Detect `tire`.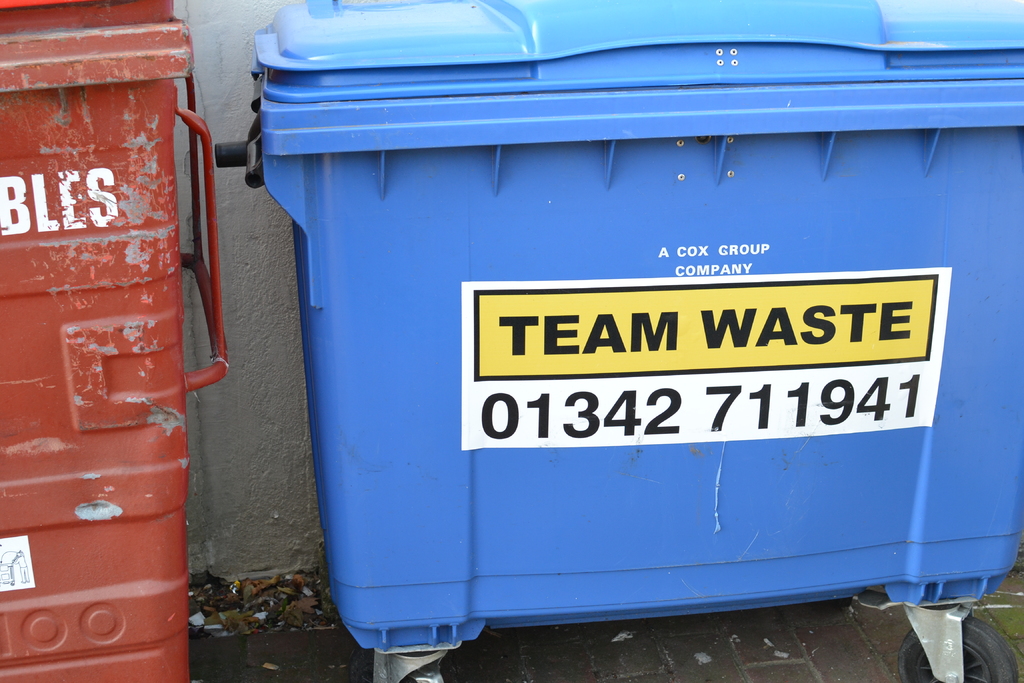
Detected at (left=898, top=619, right=1016, bottom=682).
